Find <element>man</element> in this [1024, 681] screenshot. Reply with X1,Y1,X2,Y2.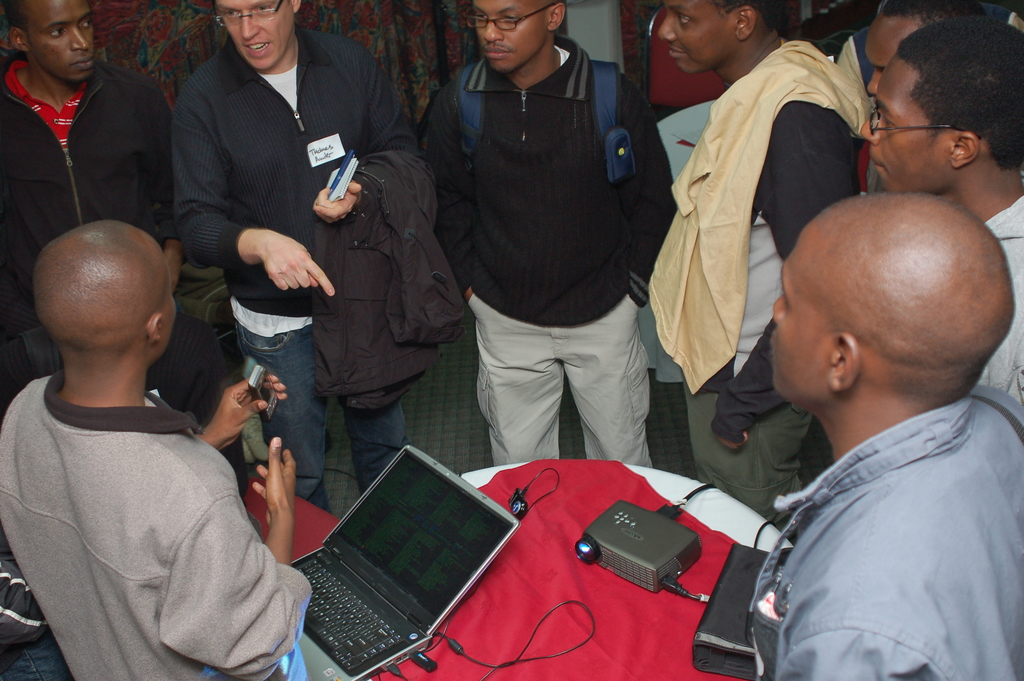
0,0,252,496.
